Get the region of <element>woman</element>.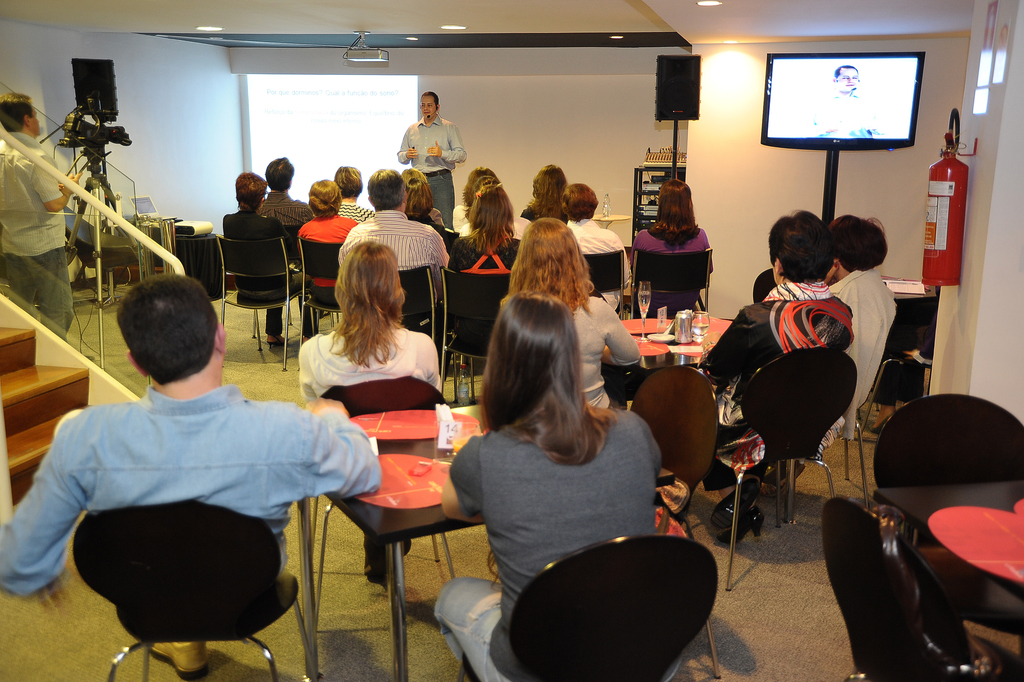
(left=825, top=215, right=895, bottom=442).
